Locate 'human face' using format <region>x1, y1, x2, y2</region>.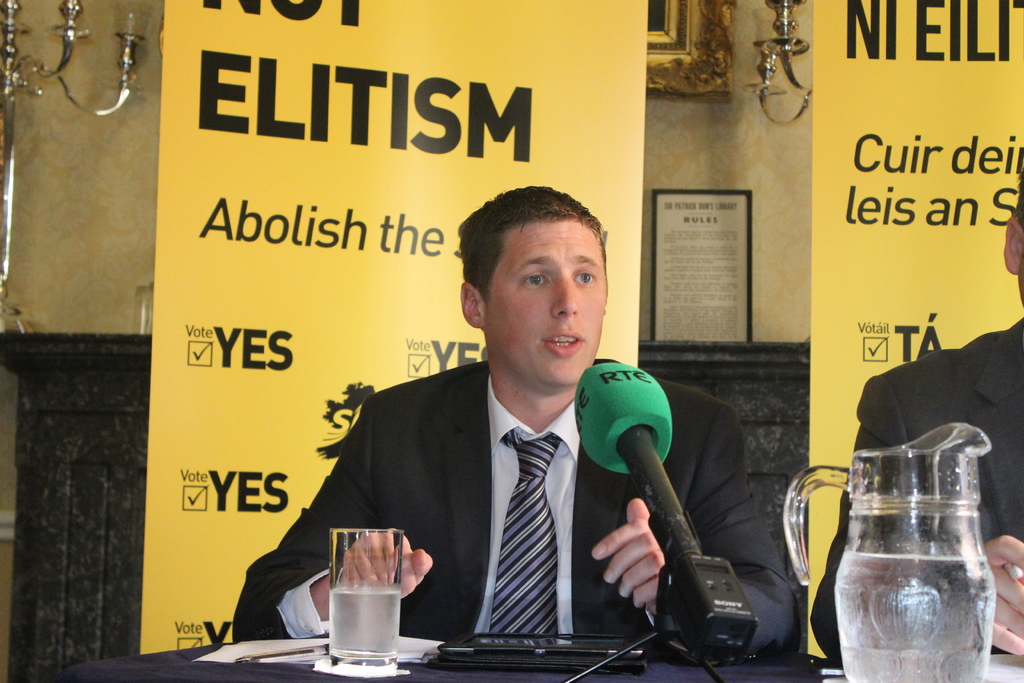
<region>480, 219, 606, 388</region>.
